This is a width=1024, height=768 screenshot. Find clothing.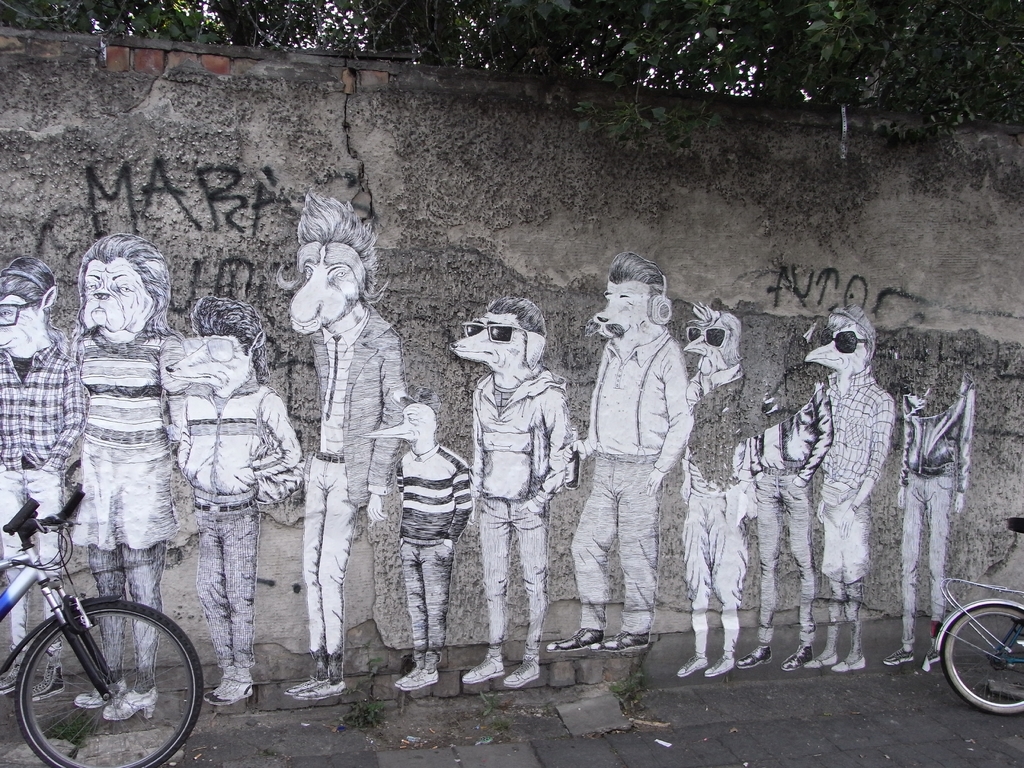
Bounding box: <box>394,444,474,663</box>.
